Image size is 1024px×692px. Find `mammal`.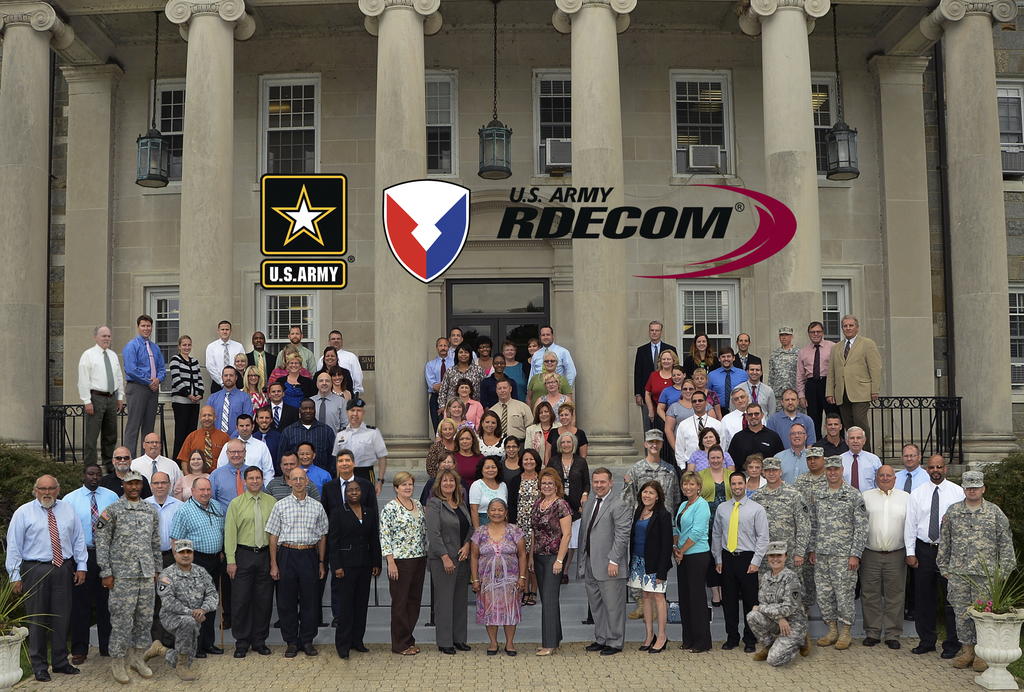
select_region(841, 425, 882, 494).
